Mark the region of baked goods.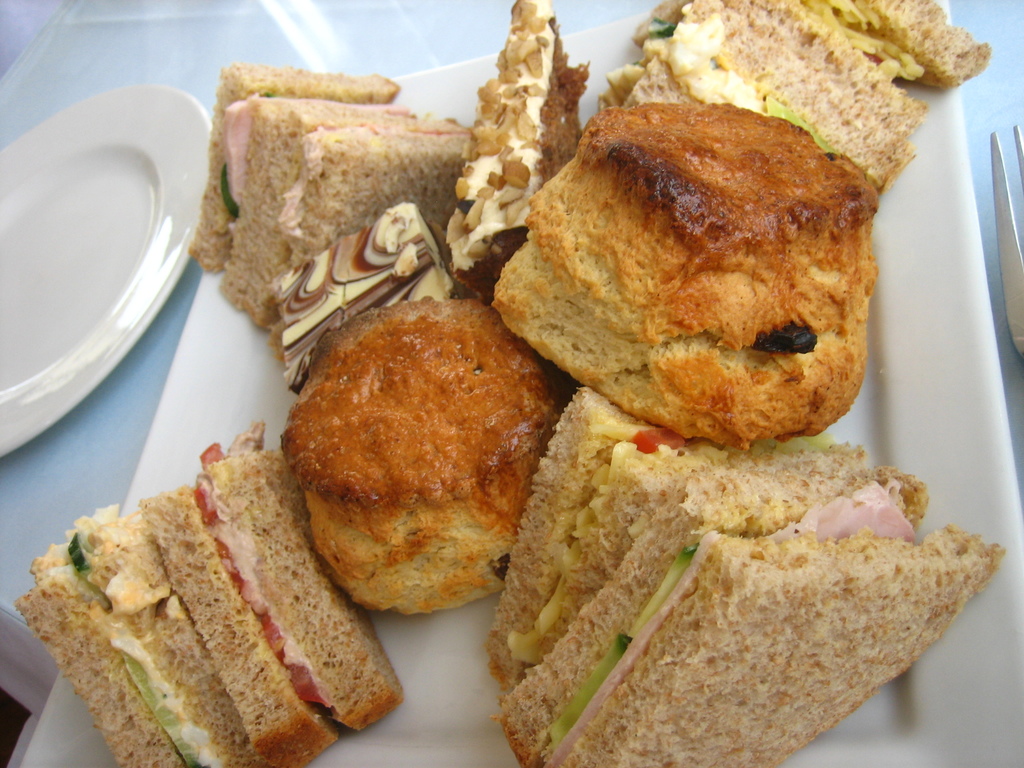
Region: (x1=263, y1=196, x2=454, y2=394).
